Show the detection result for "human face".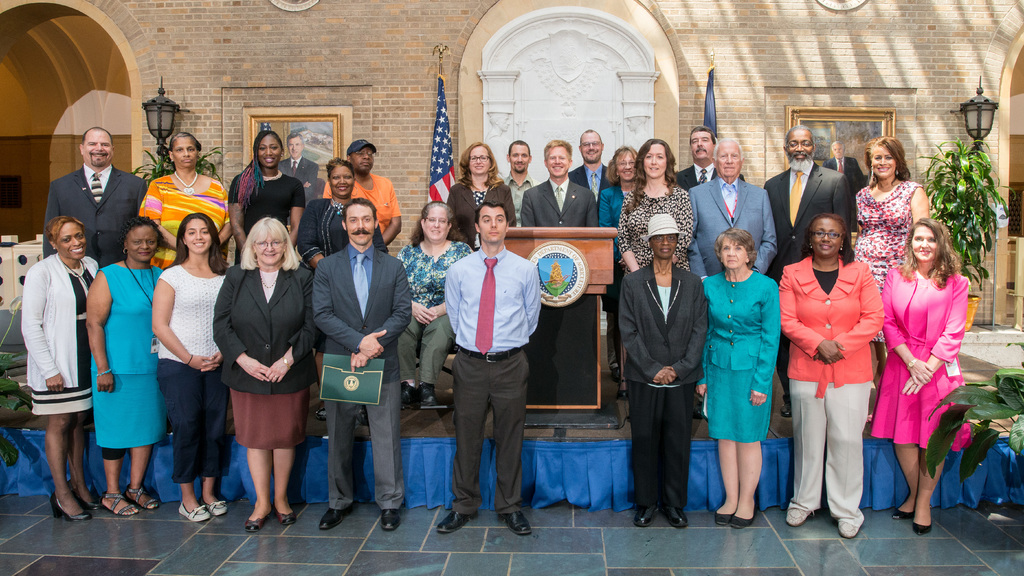
bbox=[546, 146, 571, 176].
